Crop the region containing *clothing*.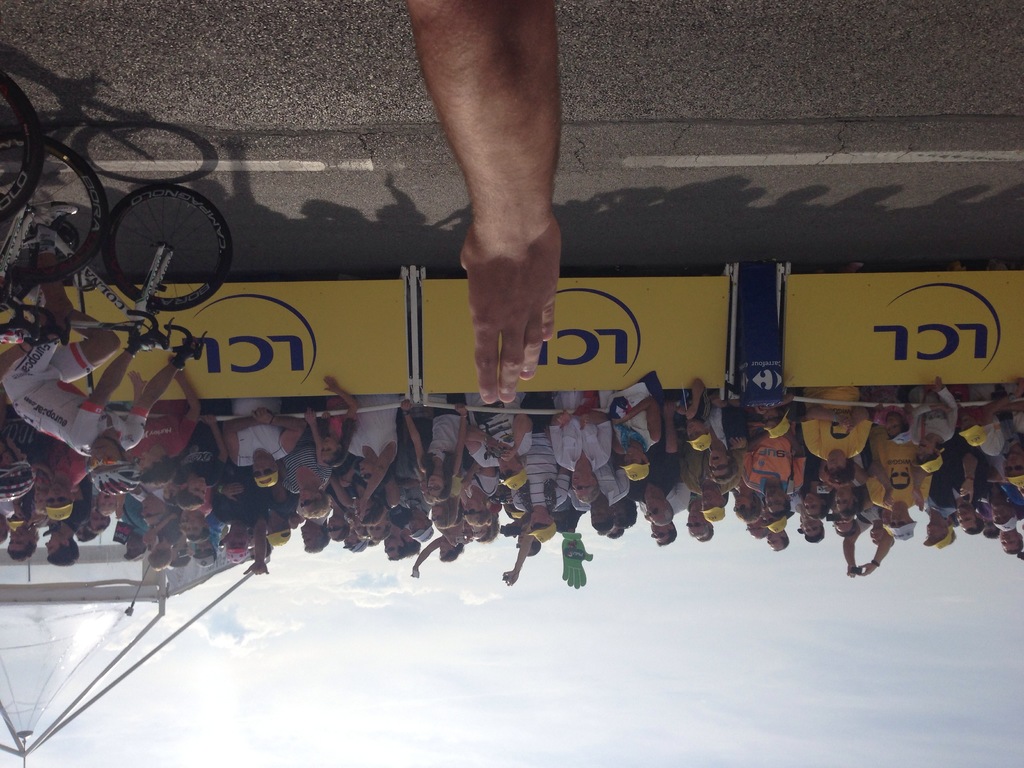
Crop region: left=40, top=450, right=100, bottom=490.
